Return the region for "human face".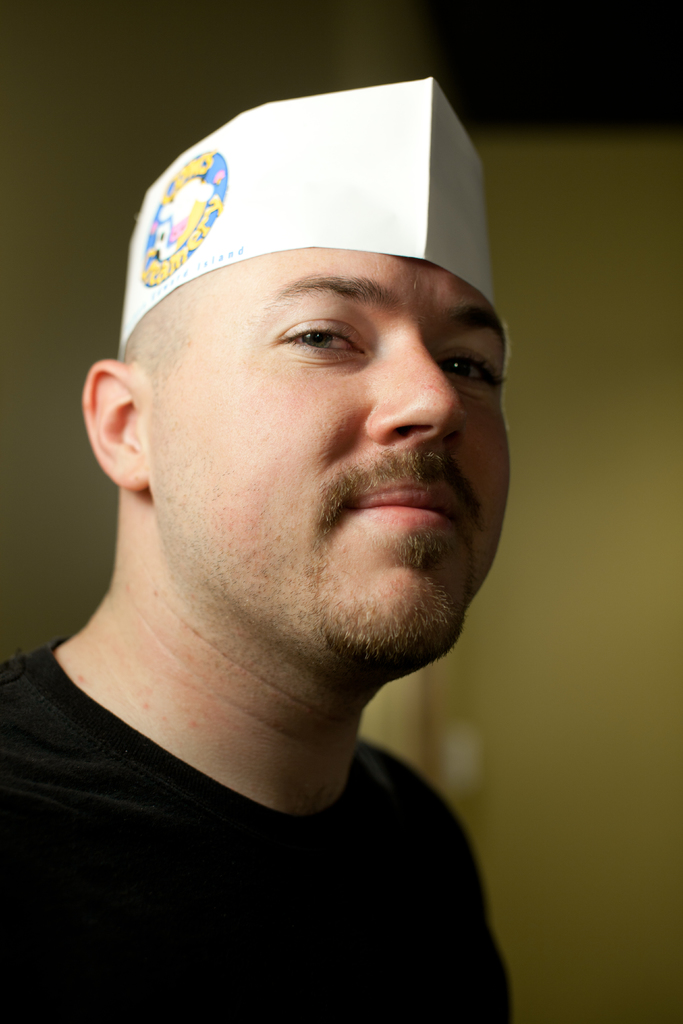
[146, 252, 514, 653].
